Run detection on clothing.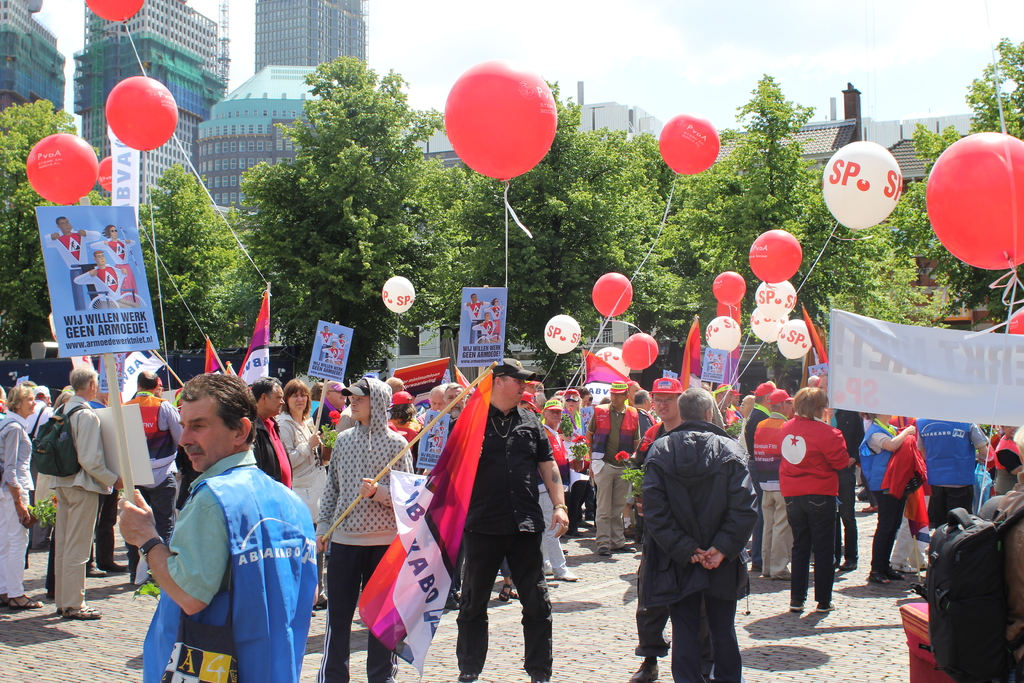
Result: locate(712, 366, 717, 373).
